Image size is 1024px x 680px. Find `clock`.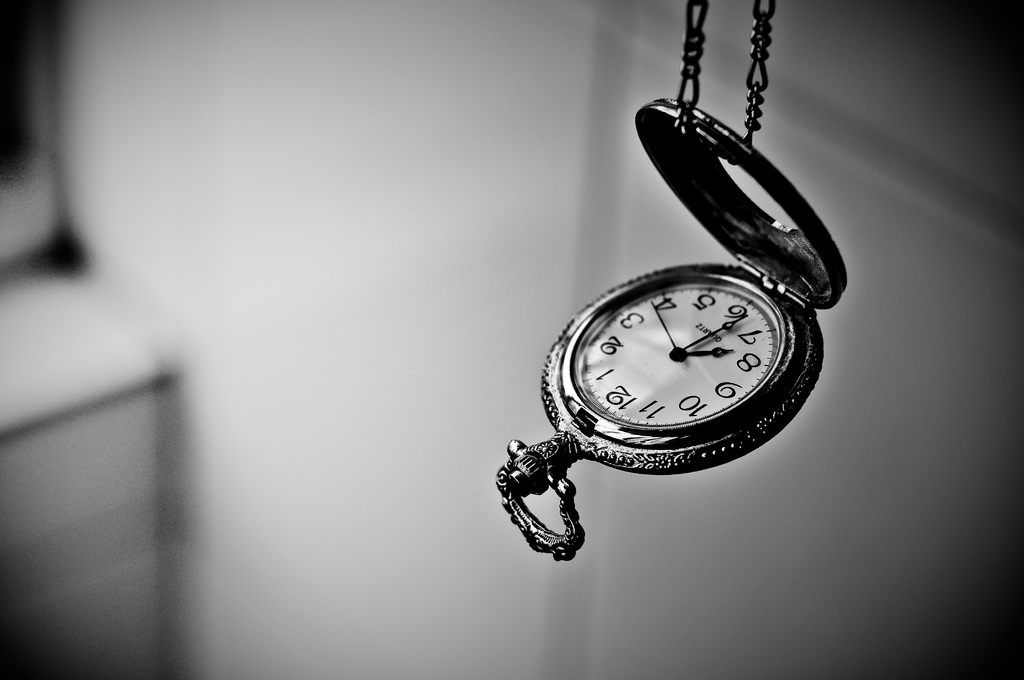
497/102/845/551.
